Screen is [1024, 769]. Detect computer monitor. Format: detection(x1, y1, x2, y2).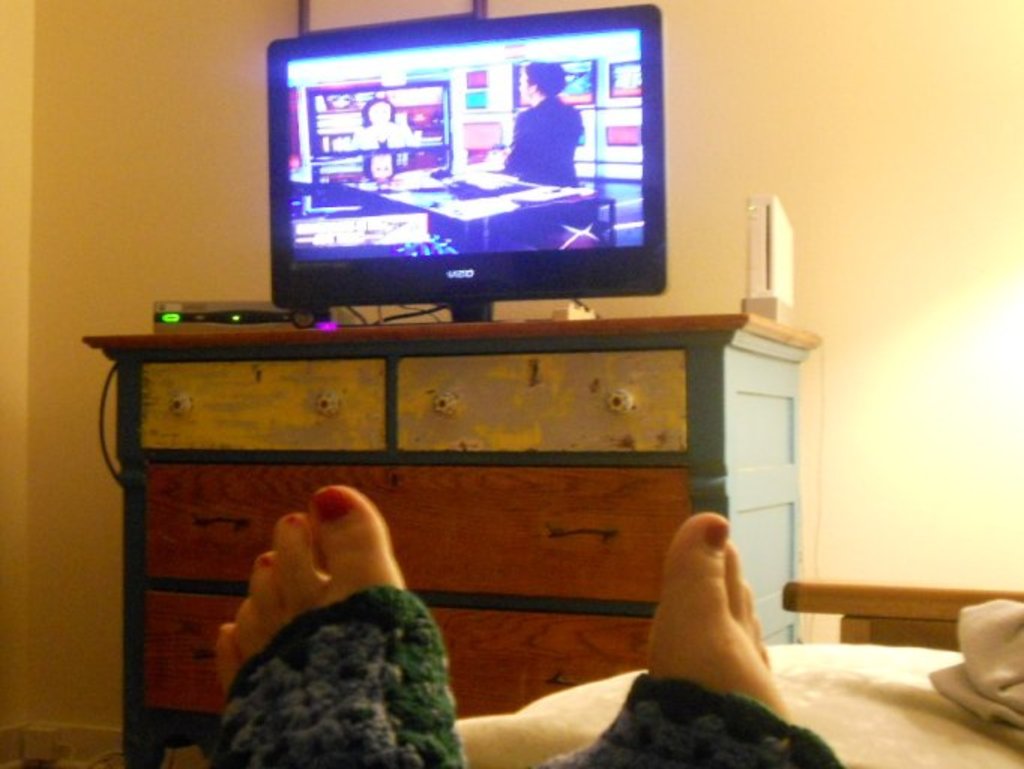
detection(248, 23, 677, 326).
